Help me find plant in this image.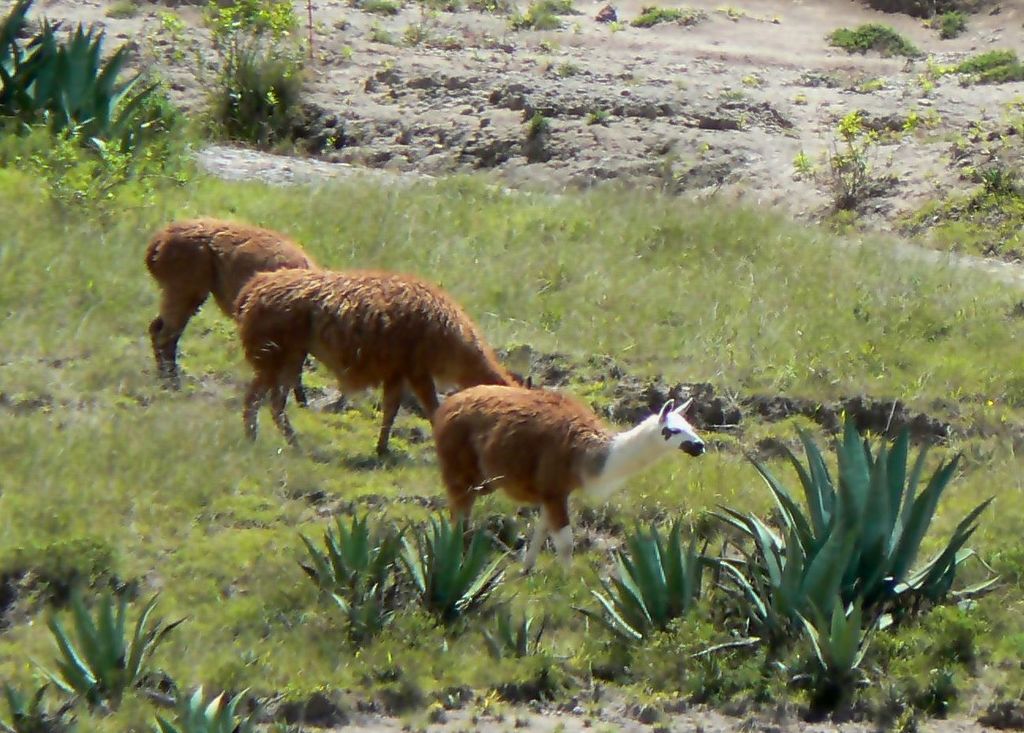
Found it: <bbox>891, 111, 952, 134</bbox>.
